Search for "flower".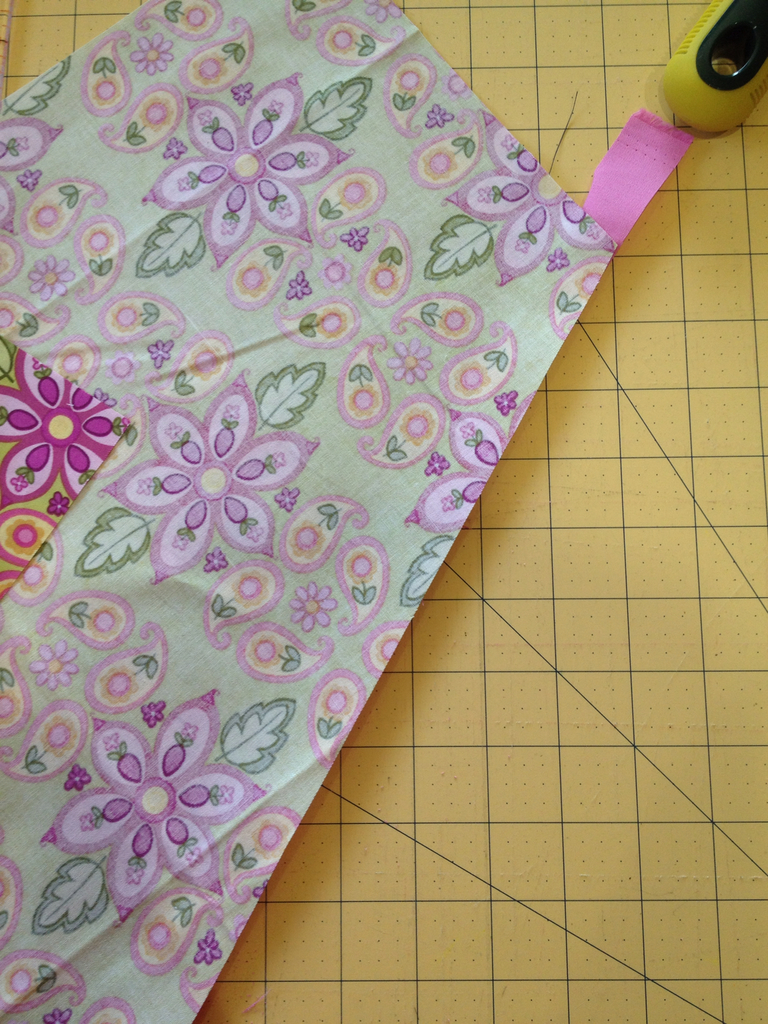
Found at bbox=[412, 387, 548, 540].
